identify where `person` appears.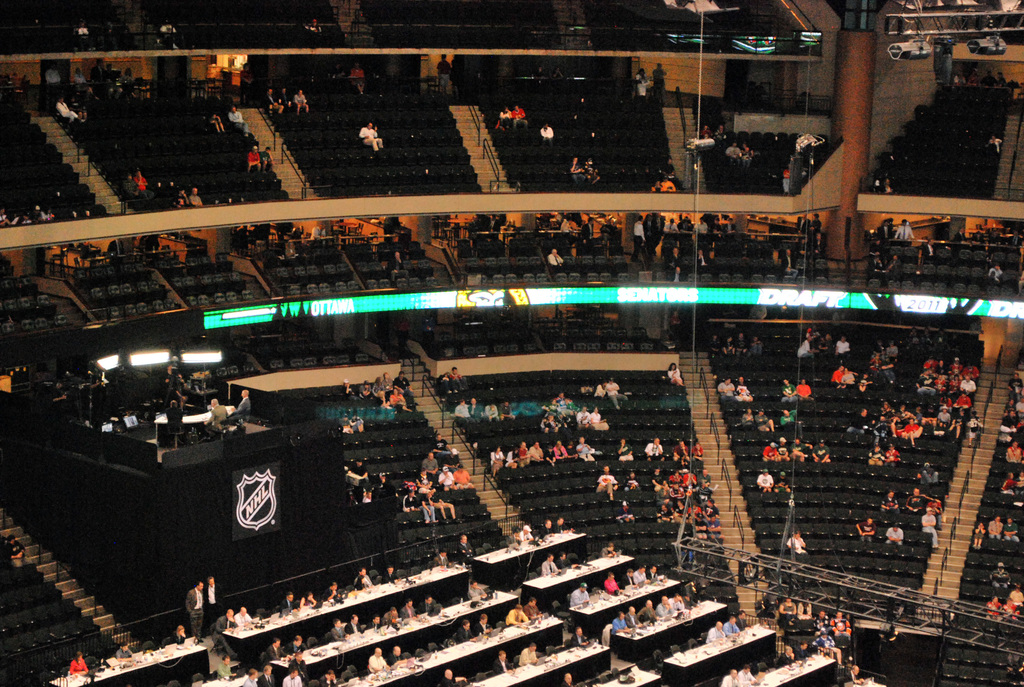
Appears at (474,613,497,637).
